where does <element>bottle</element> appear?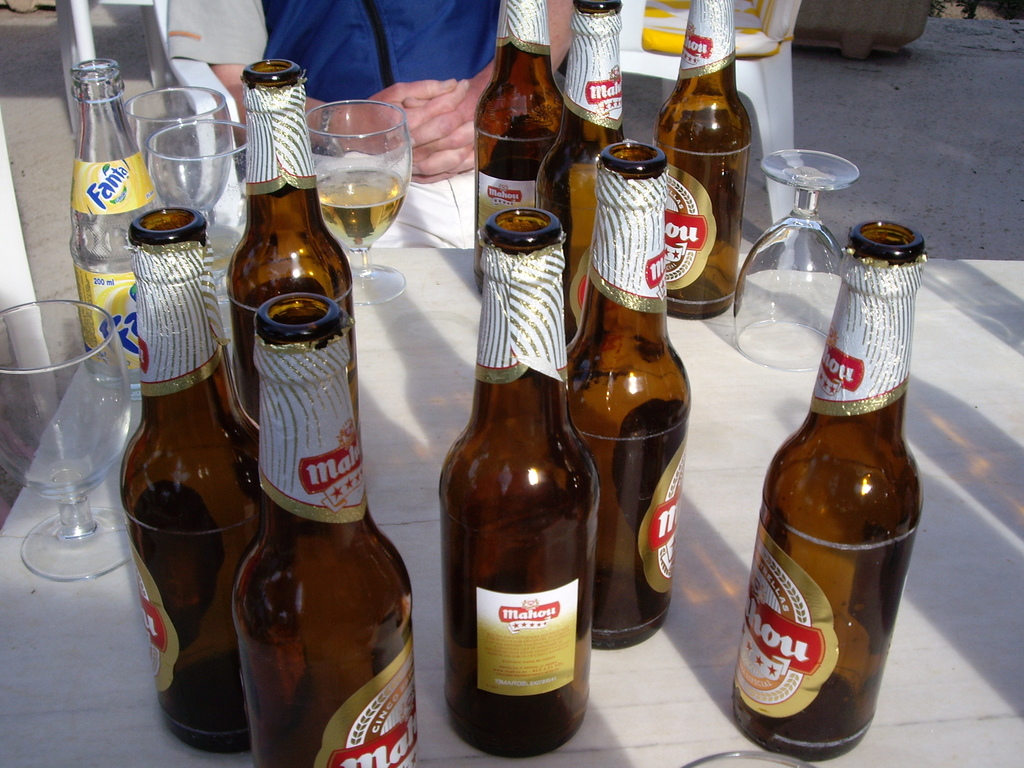
Appears at Rect(73, 60, 157, 375).
